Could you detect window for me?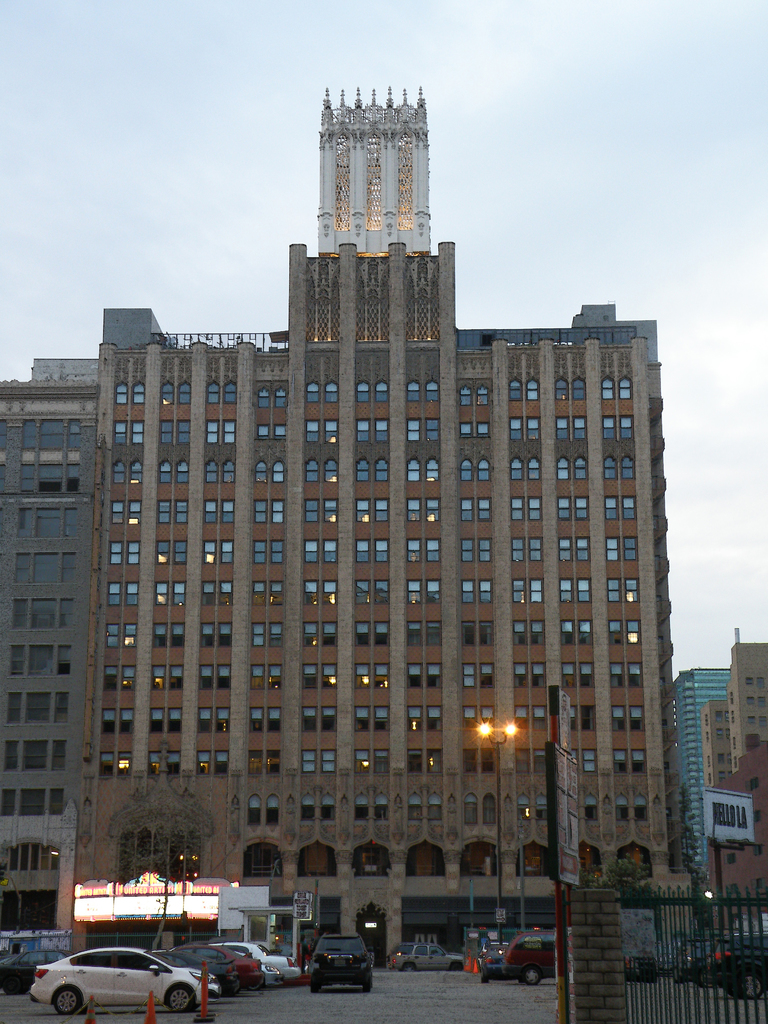
Detection result: [x1=513, y1=620, x2=549, y2=645].
